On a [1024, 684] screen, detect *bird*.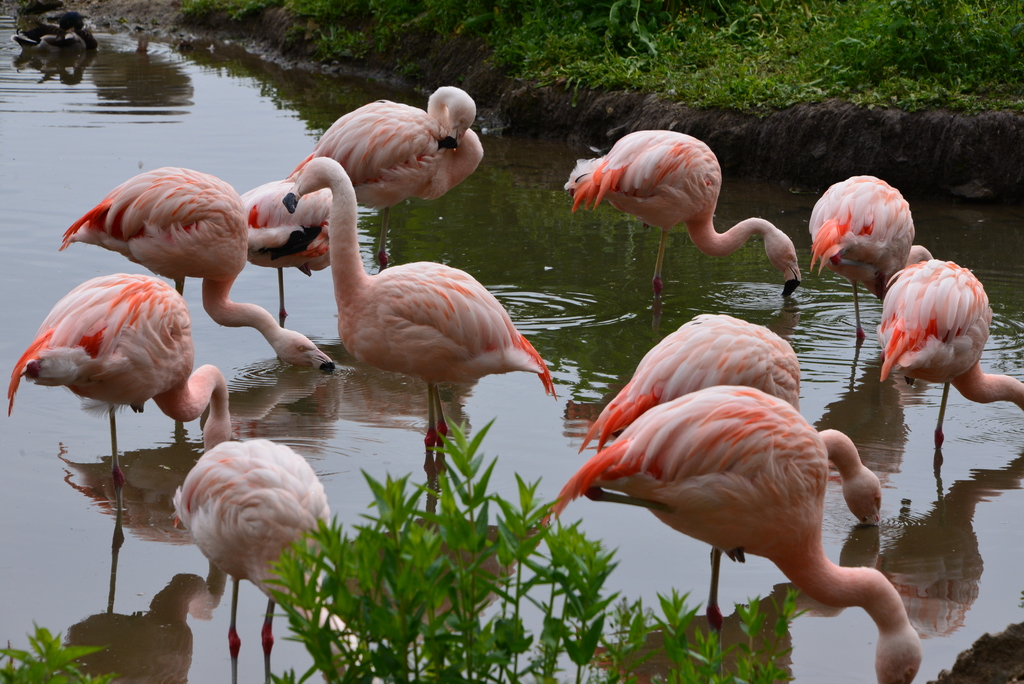
(566,127,806,300).
